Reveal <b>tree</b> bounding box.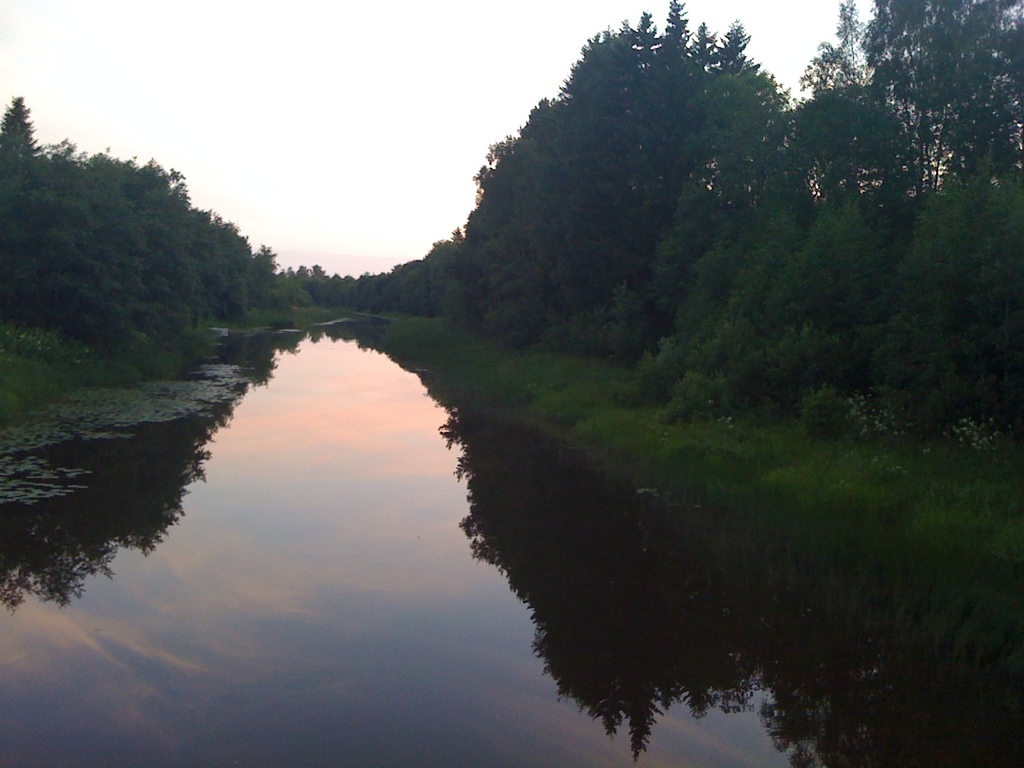
Revealed: 27/134/266/378.
